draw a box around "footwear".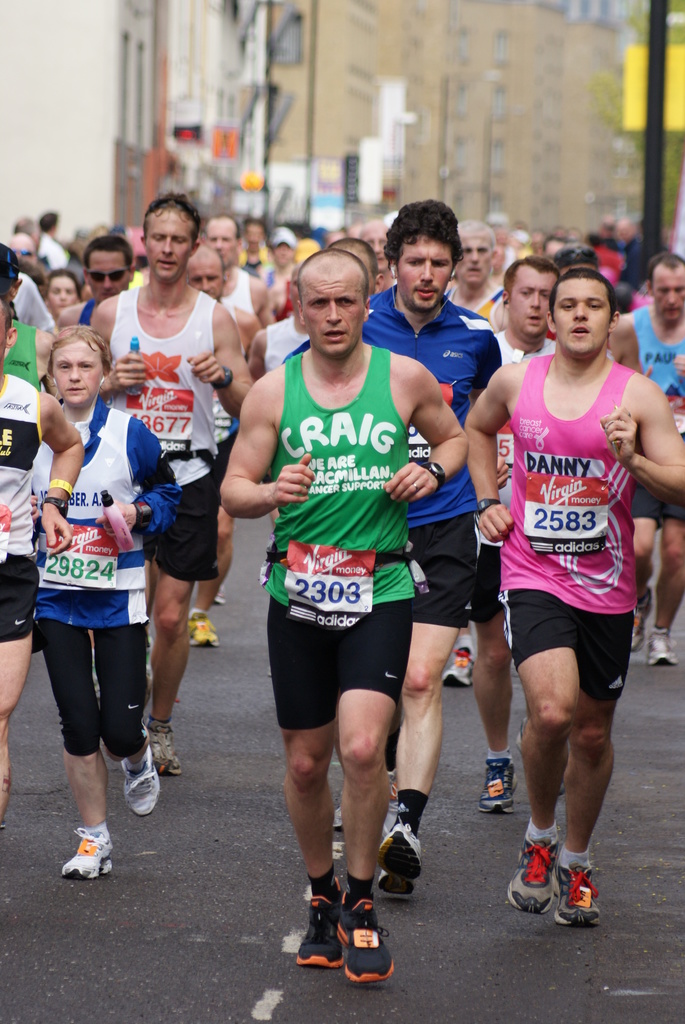
x1=292 y1=878 x2=344 y2=969.
